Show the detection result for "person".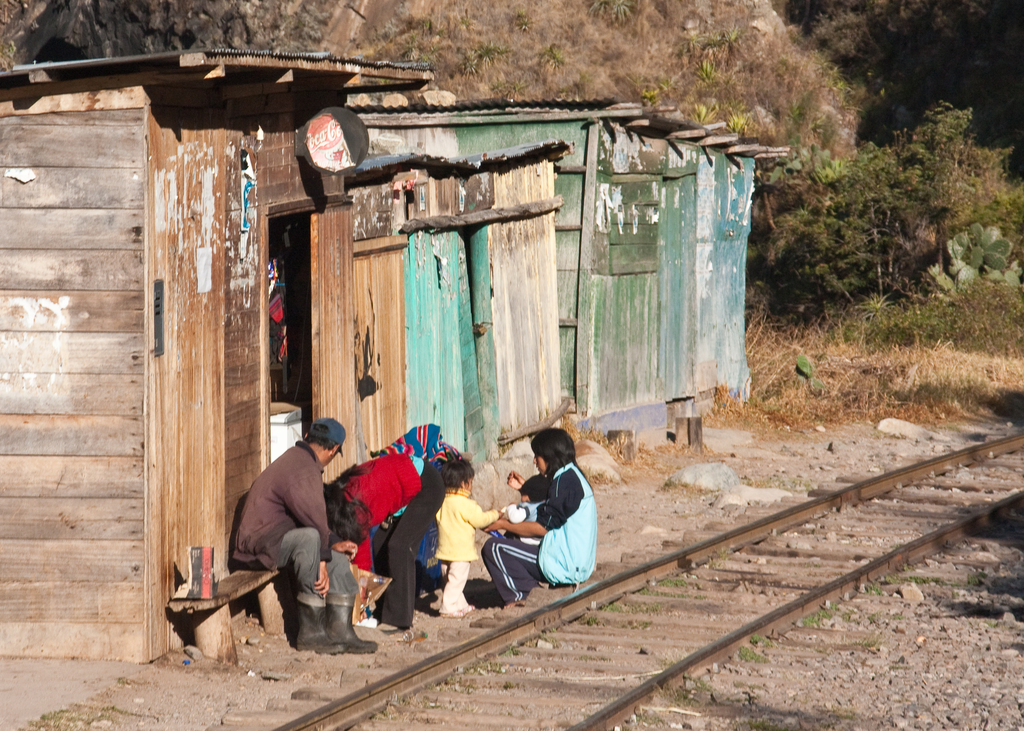
BBox(489, 426, 599, 611).
